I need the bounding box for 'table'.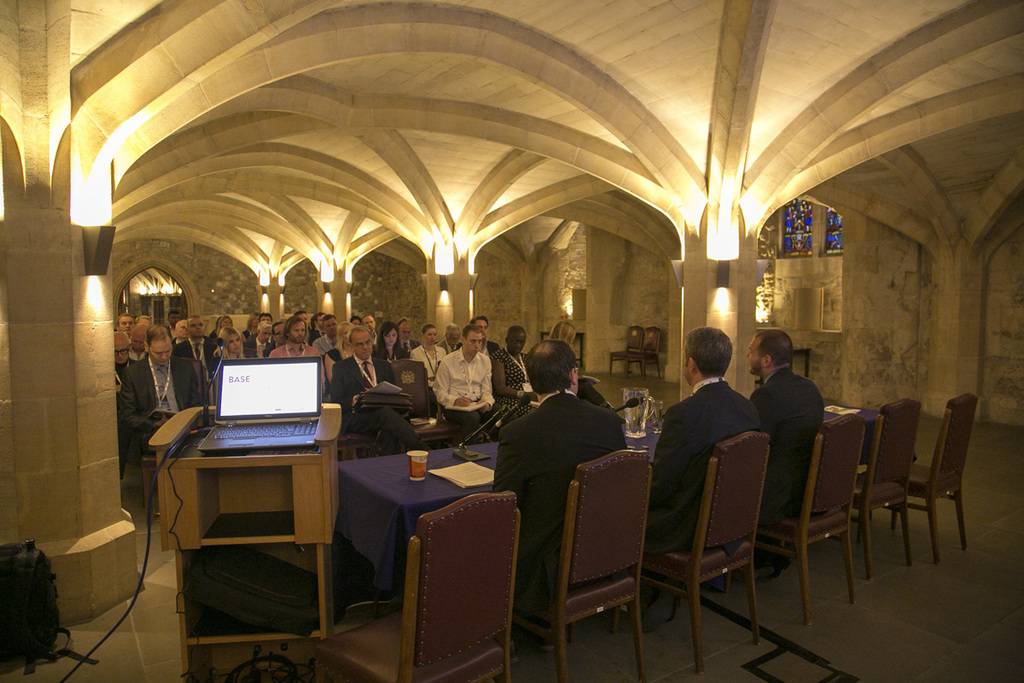
Here it is: 143 390 413 663.
